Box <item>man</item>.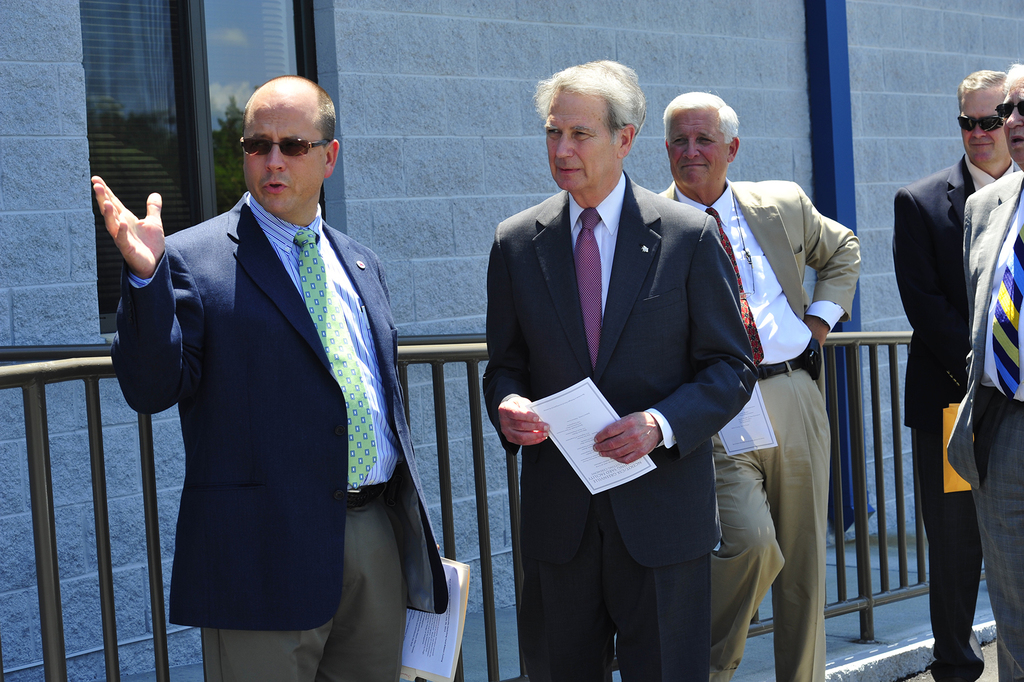
crop(947, 65, 1023, 681).
